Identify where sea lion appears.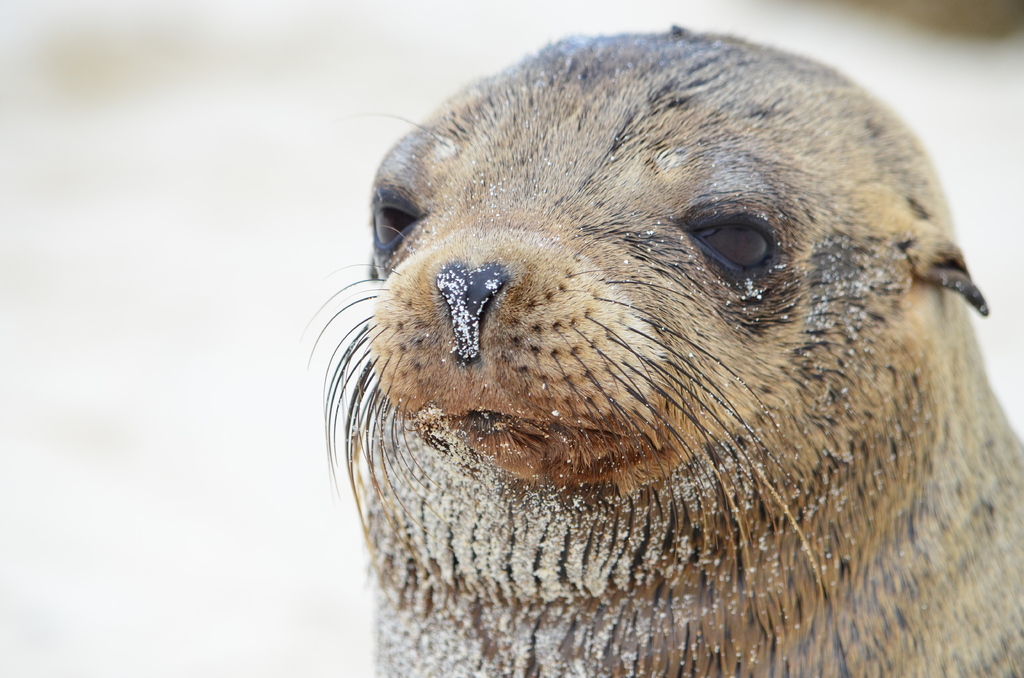
Appears at bbox=[294, 22, 1023, 677].
